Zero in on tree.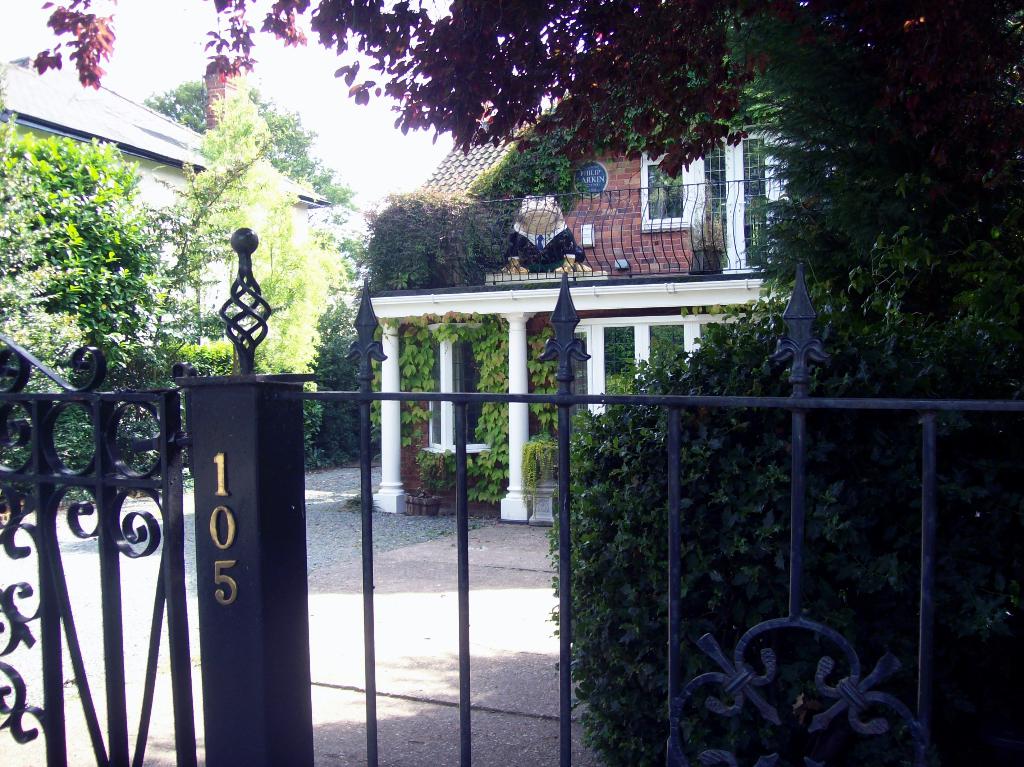
Zeroed in: Rect(170, 88, 338, 405).
